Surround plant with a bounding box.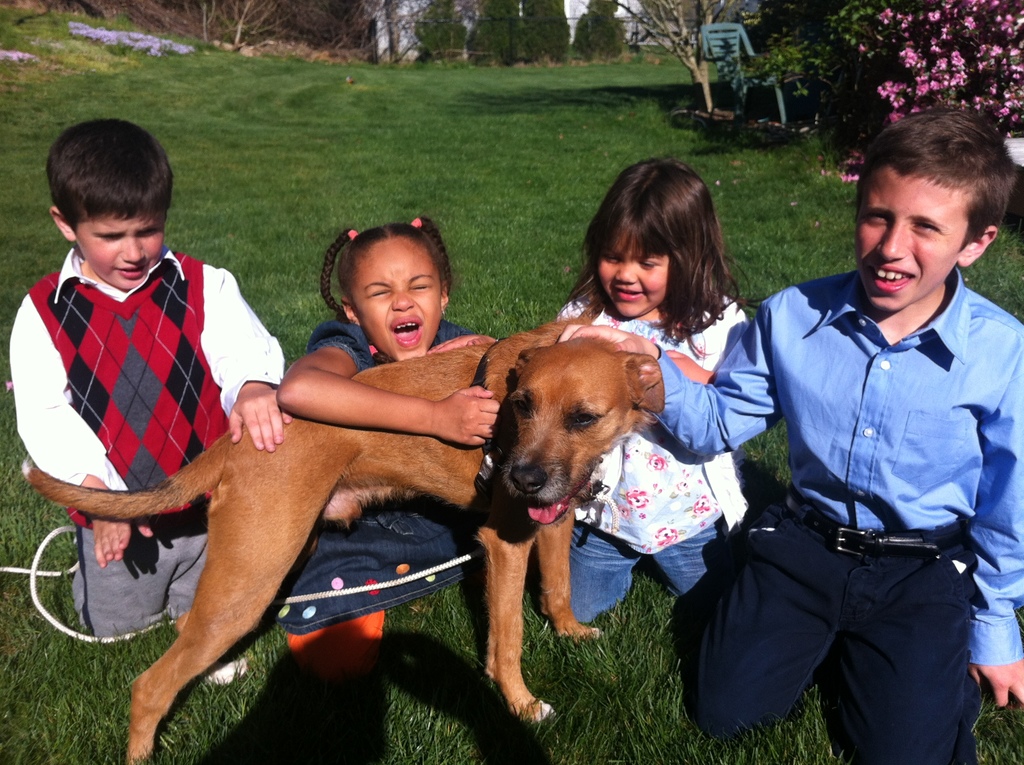
[841,0,1023,183].
